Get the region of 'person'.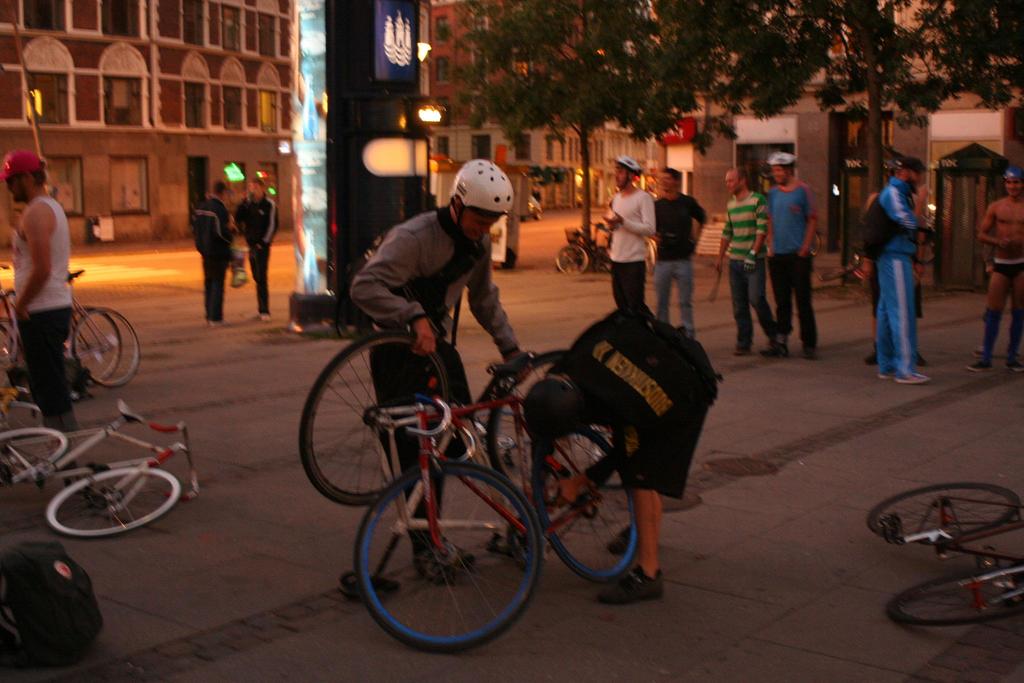
349, 160, 535, 579.
